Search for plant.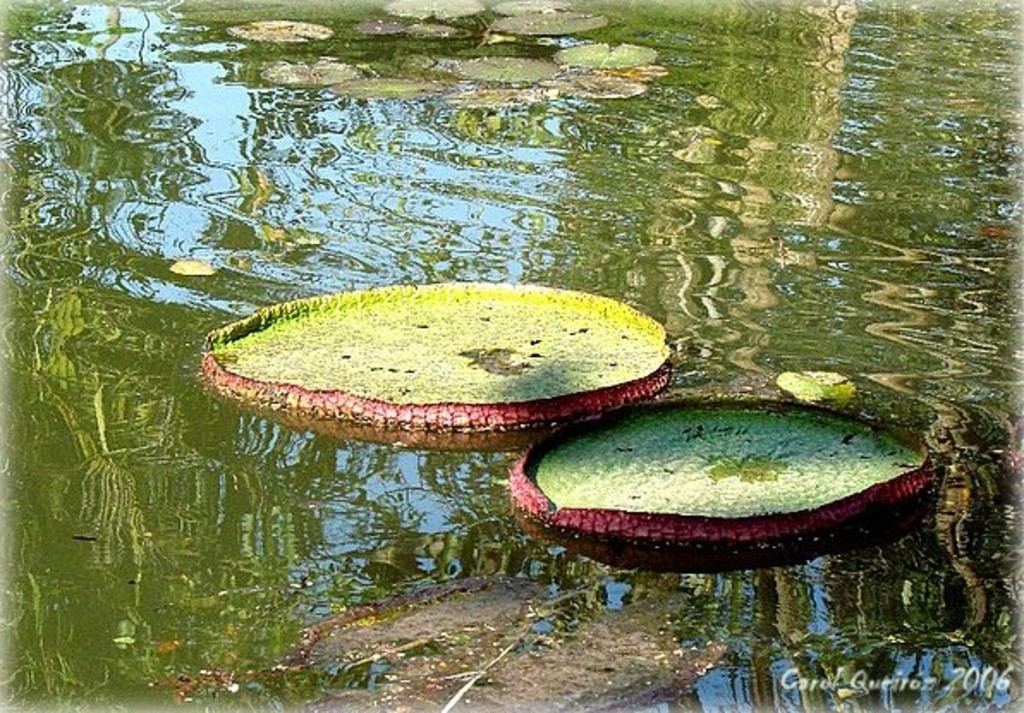
Found at locate(230, 0, 668, 105).
